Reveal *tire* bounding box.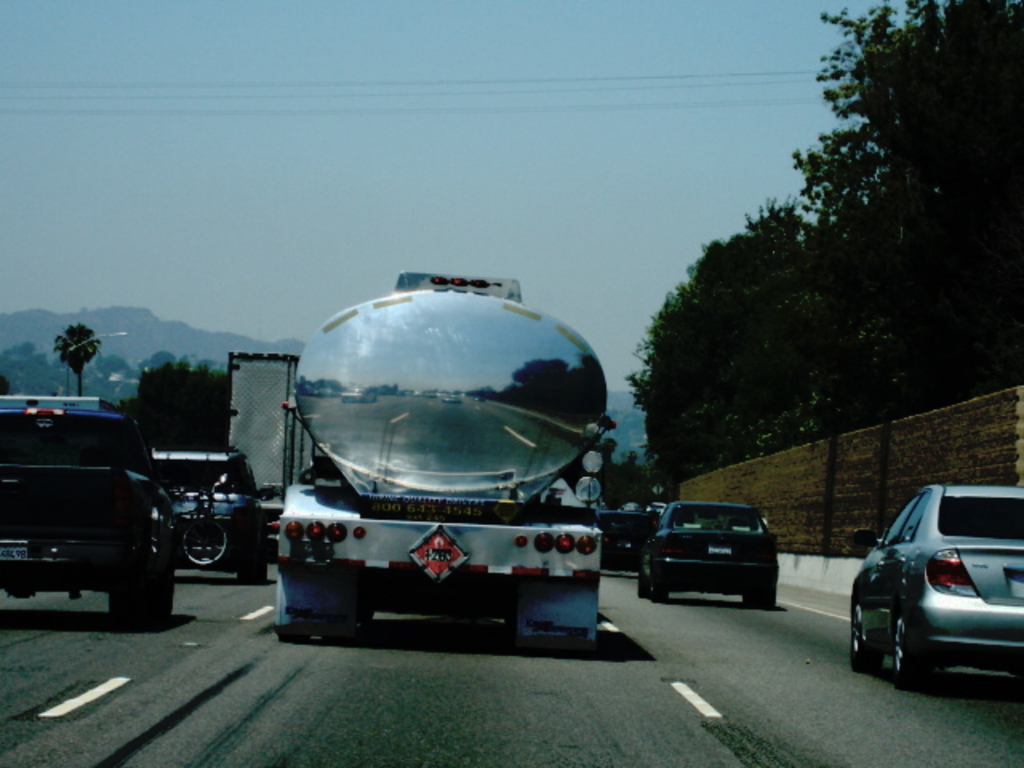
Revealed: detection(656, 578, 669, 602).
